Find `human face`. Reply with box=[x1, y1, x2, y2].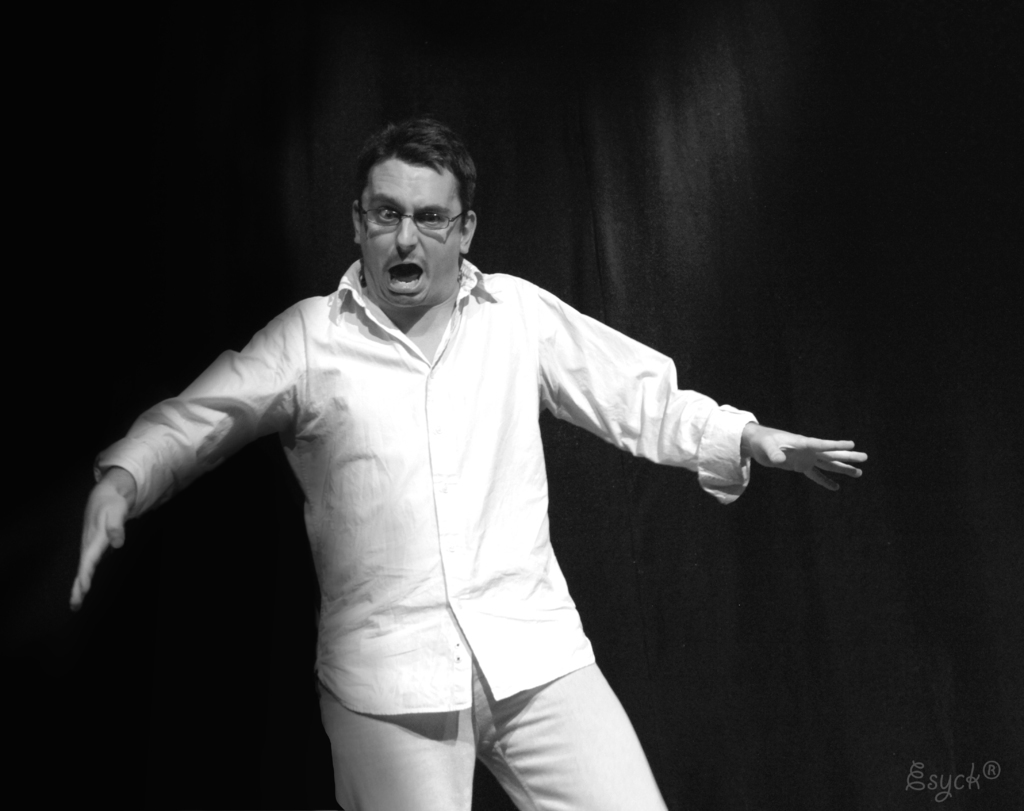
box=[360, 163, 463, 307].
